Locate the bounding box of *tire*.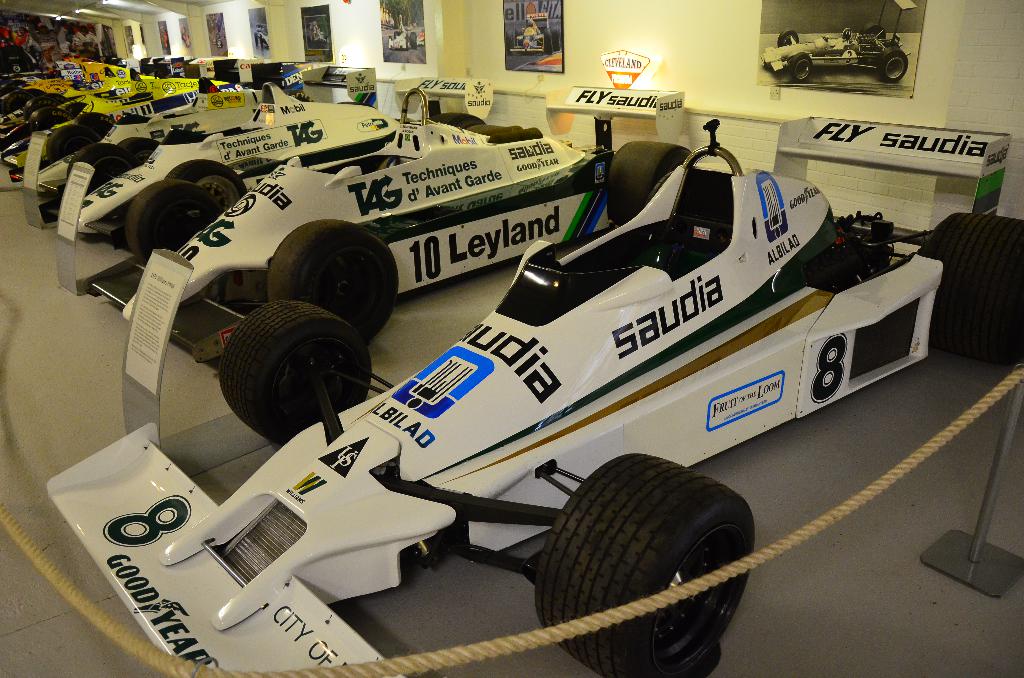
Bounding box: crop(77, 110, 108, 129).
